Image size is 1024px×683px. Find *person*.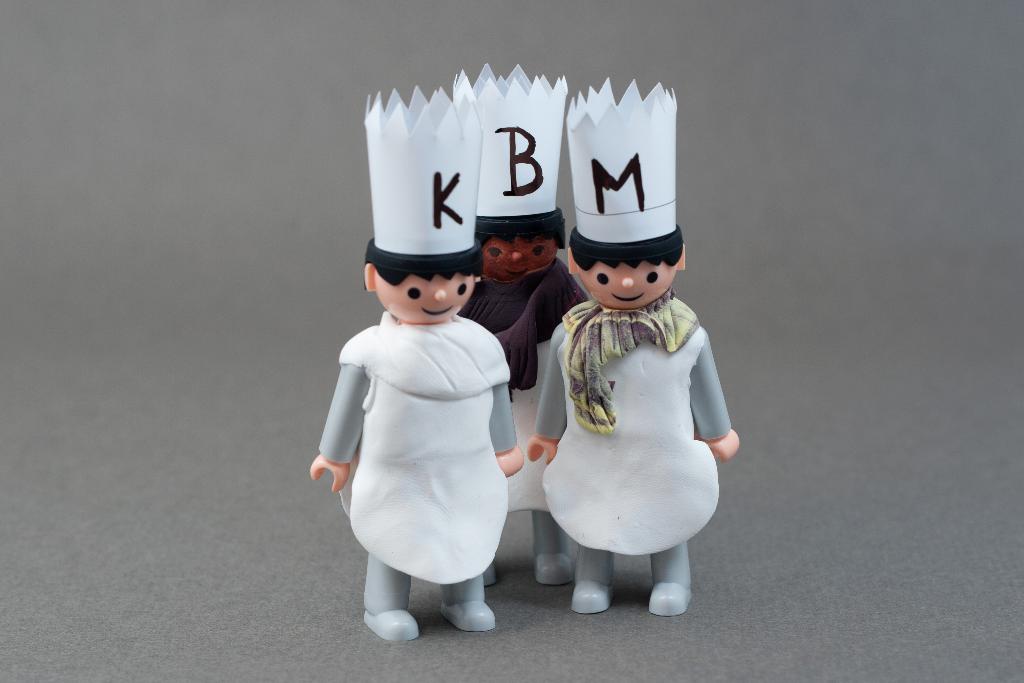
{"x1": 307, "y1": 178, "x2": 534, "y2": 633}.
